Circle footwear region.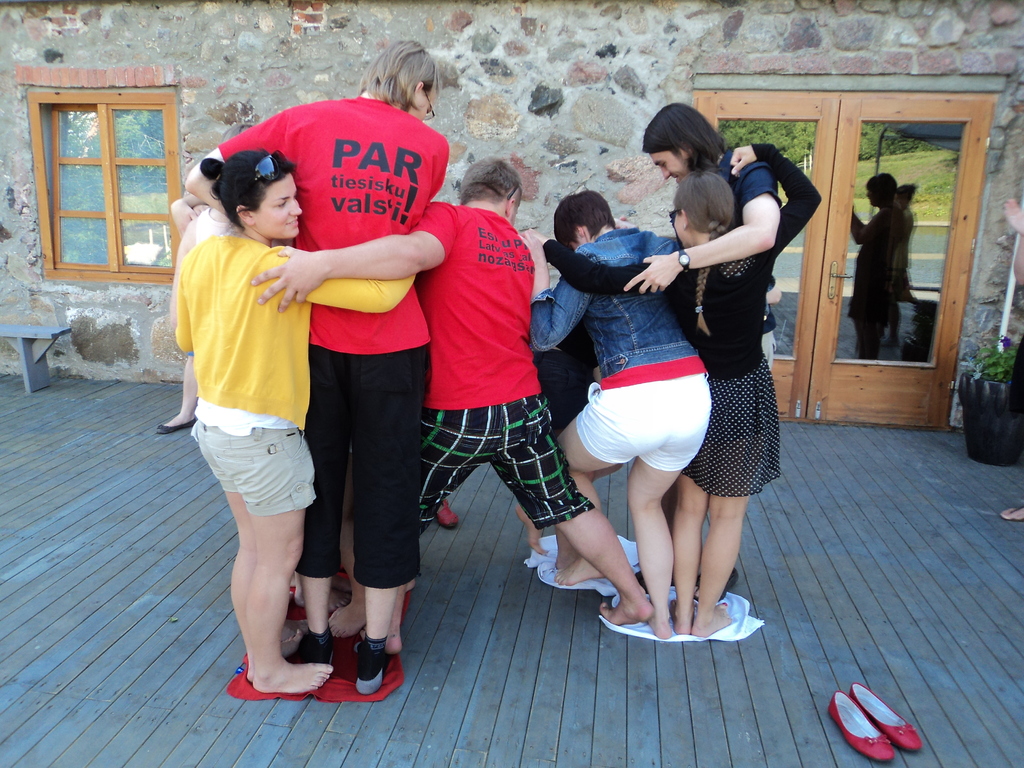
Region: (437,495,456,529).
